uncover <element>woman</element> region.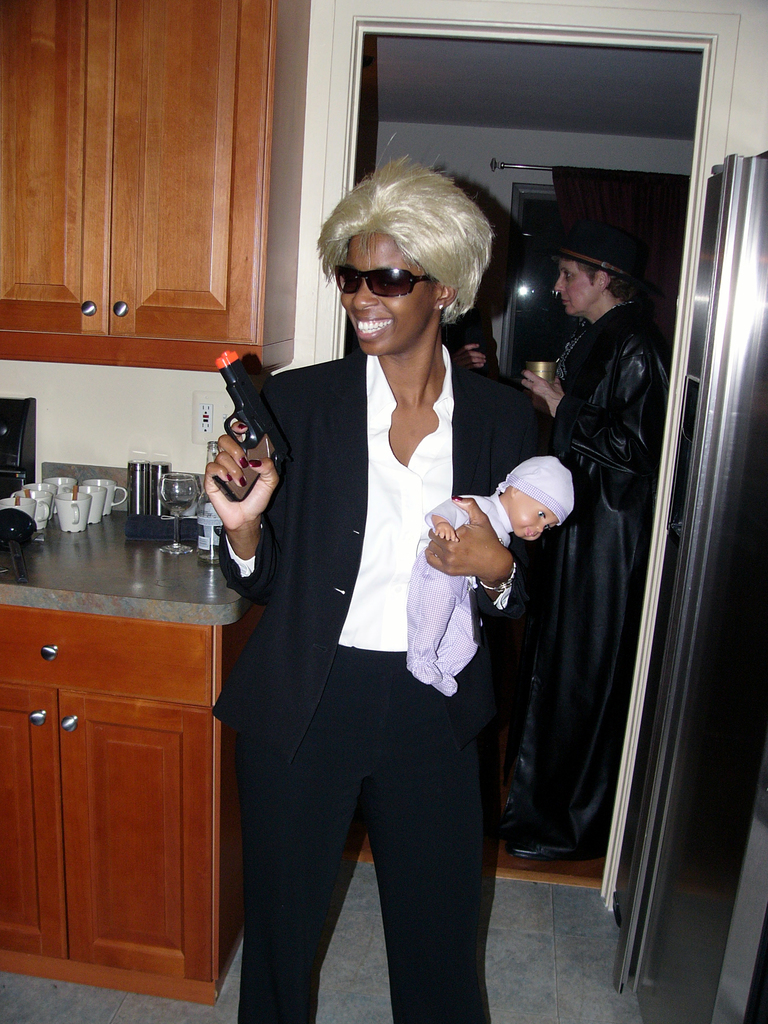
Uncovered: l=236, t=194, r=538, b=1002.
